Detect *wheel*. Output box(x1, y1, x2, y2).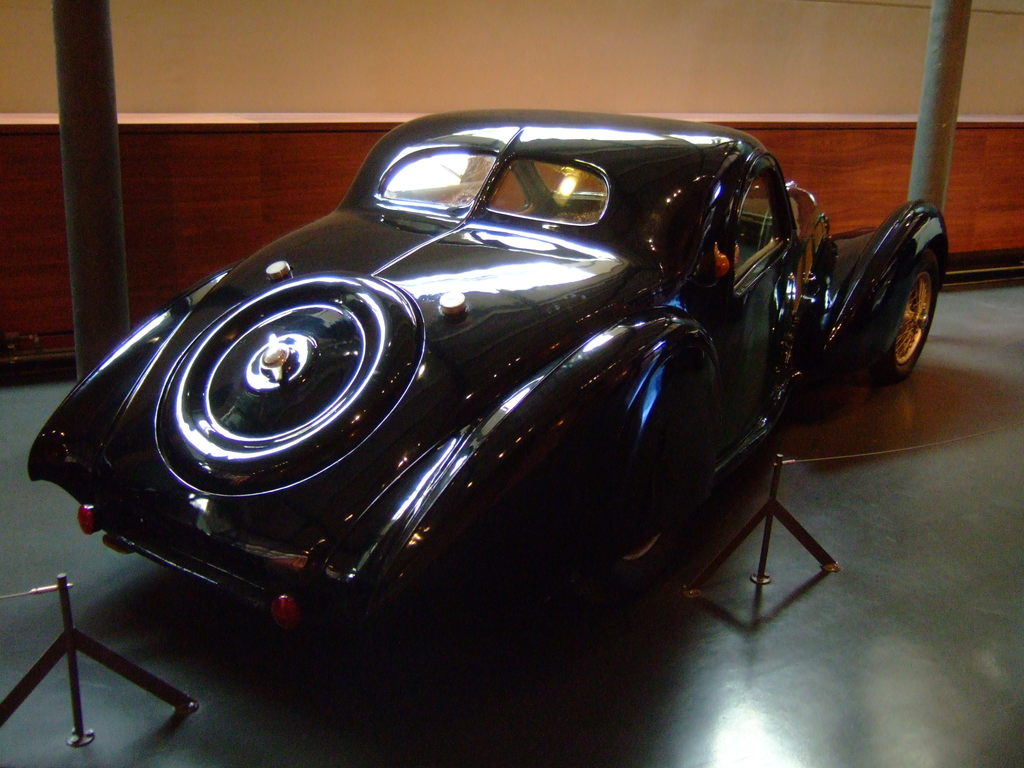
box(622, 516, 671, 579).
